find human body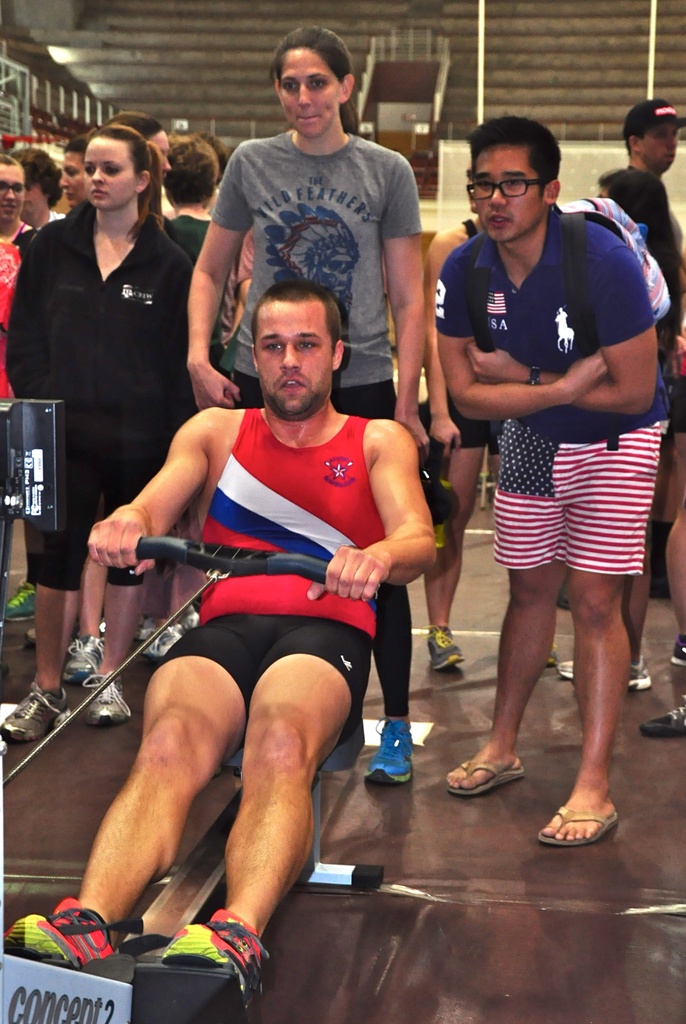
bbox(434, 211, 667, 844)
